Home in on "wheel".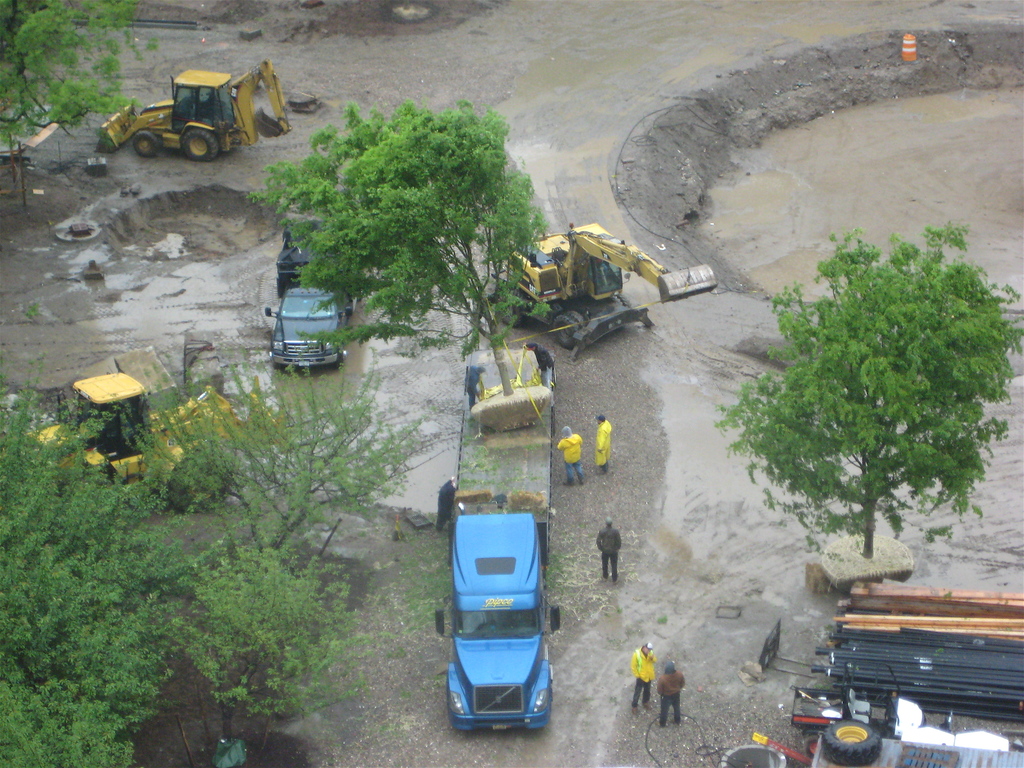
Homed in at (left=552, top=309, right=582, bottom=351).
